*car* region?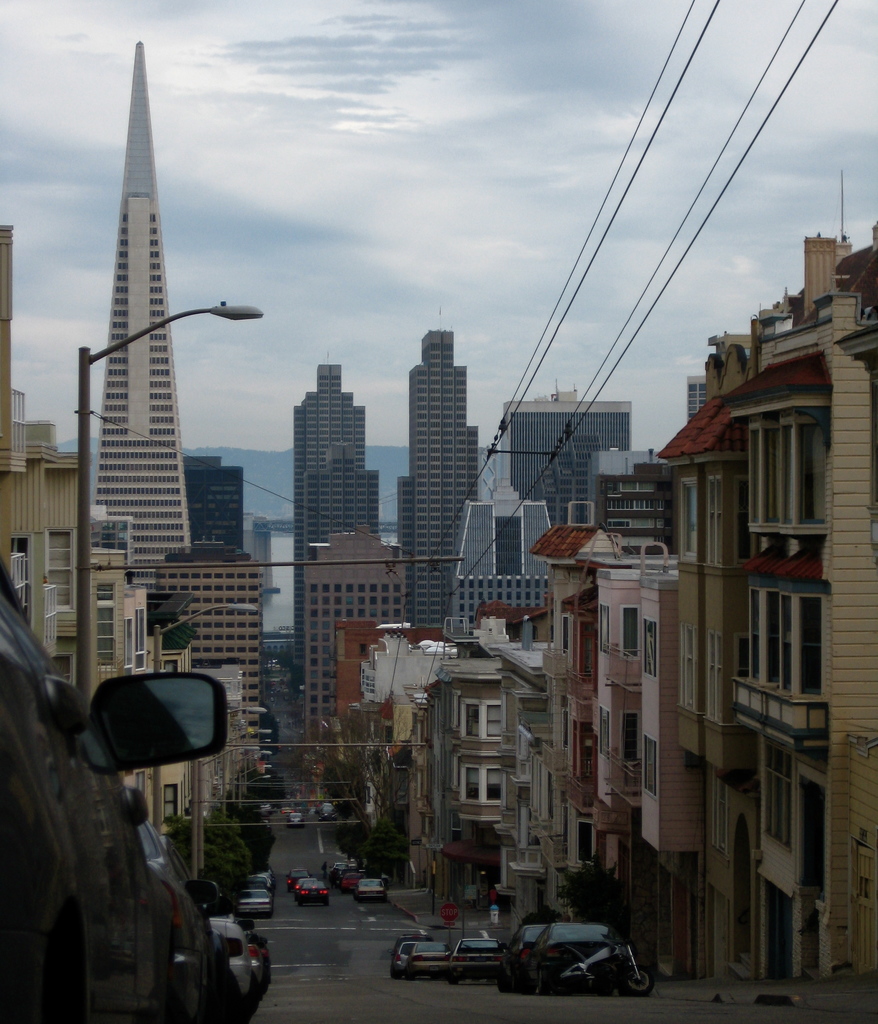
box(393, 941, 450, 974)
